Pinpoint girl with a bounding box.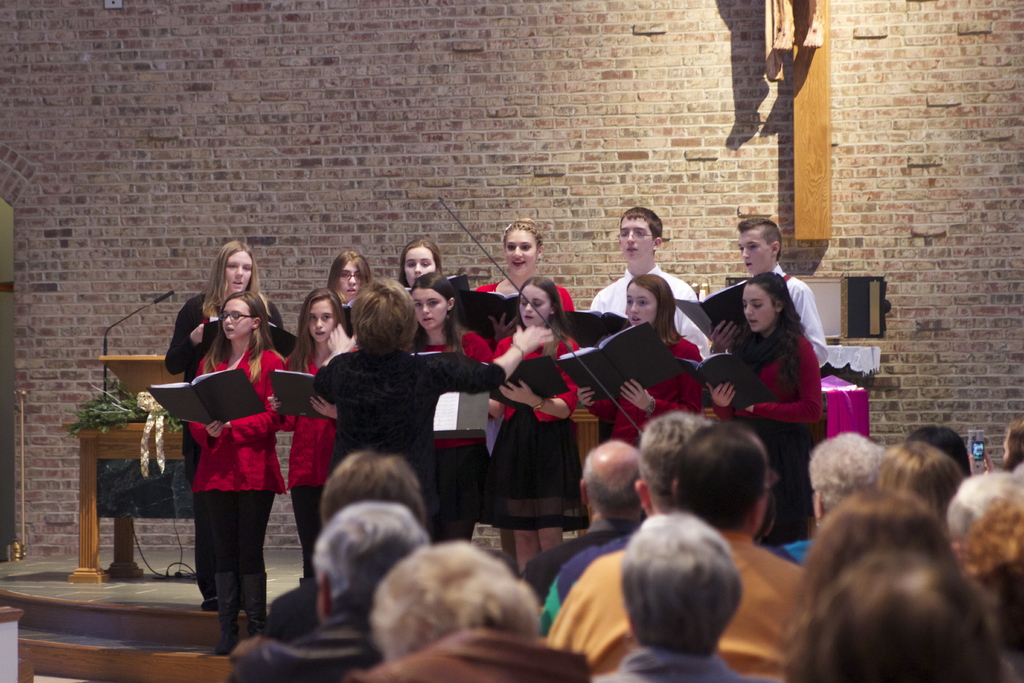
bbox=[492, 273, 591, 573].
